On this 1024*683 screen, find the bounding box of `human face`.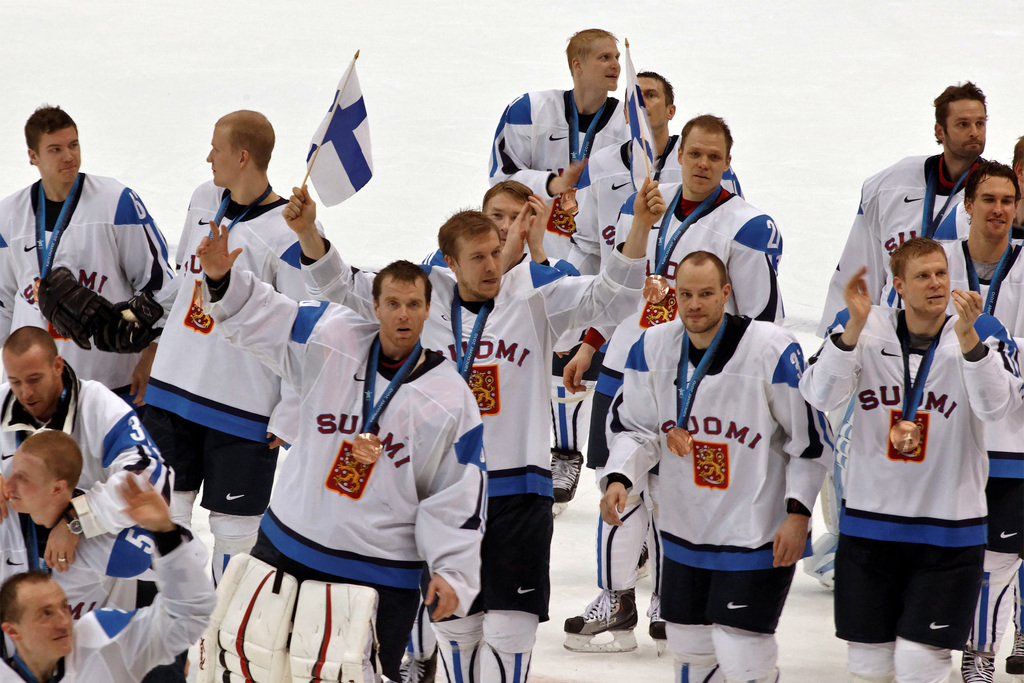
Bounding box: left=636, top=75, right=666, bottom=129.
